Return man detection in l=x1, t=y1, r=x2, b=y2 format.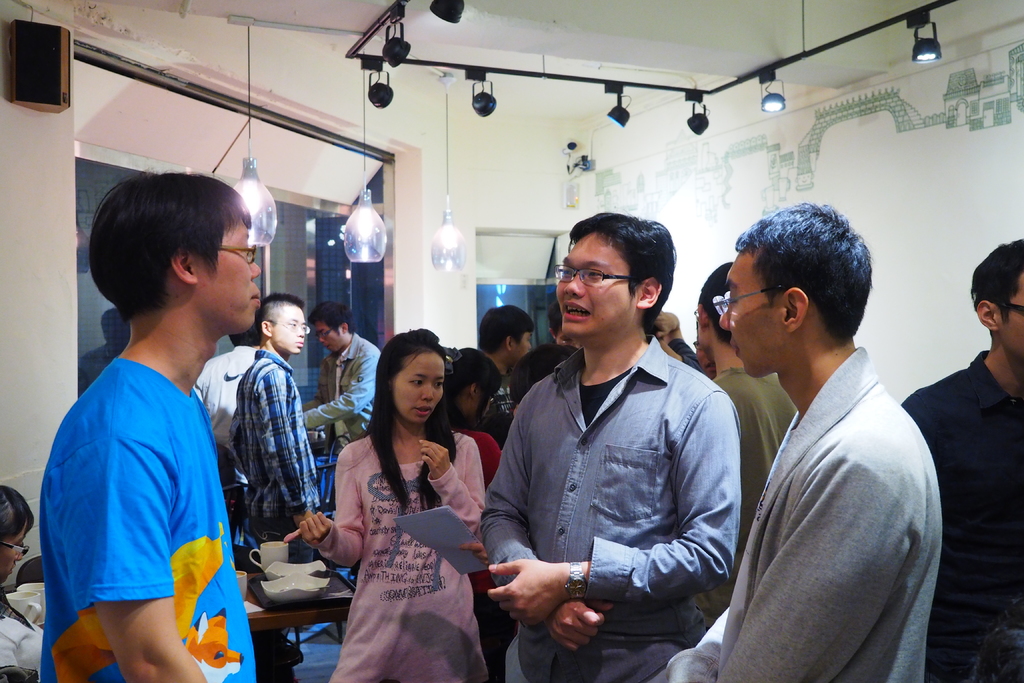
l=479, t=207, r=756, b=677.
